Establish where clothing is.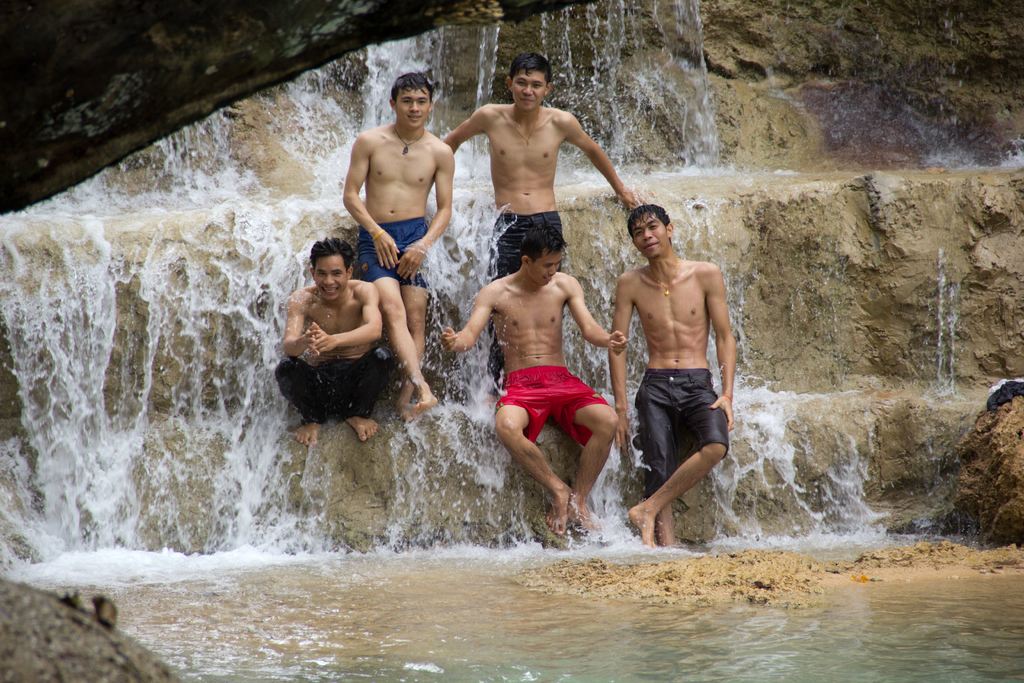
Established at (492, 358, 597, 436).
